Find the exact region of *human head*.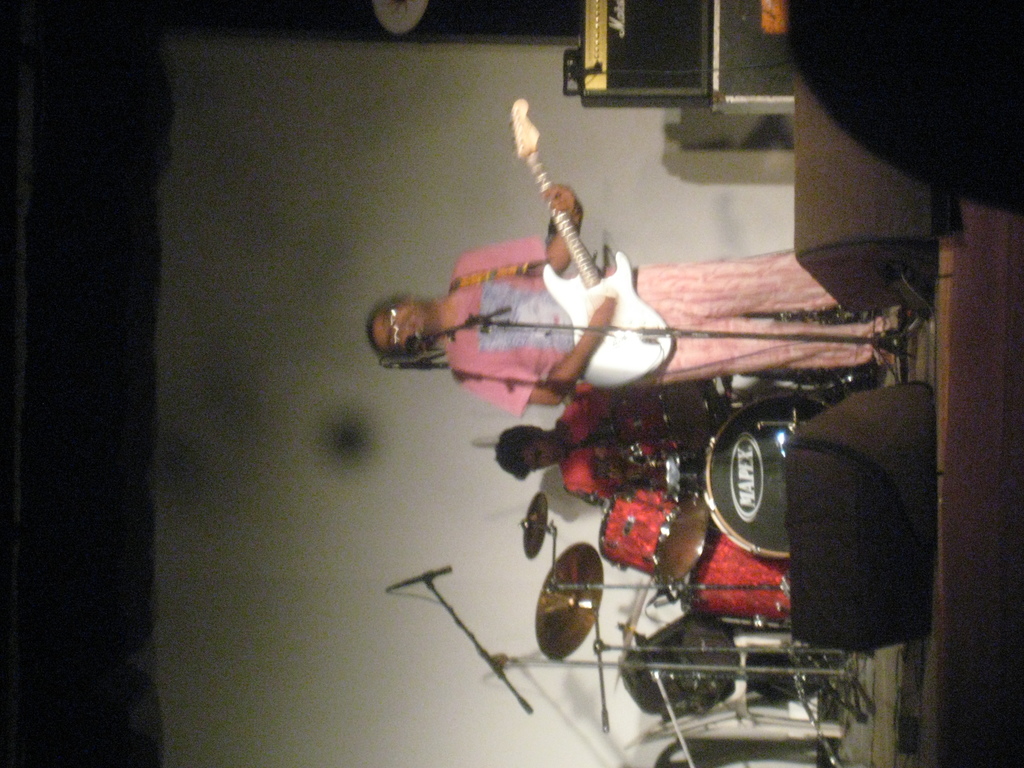
Exact region: (x1=493, y1=420, x2=568, y2=484).
